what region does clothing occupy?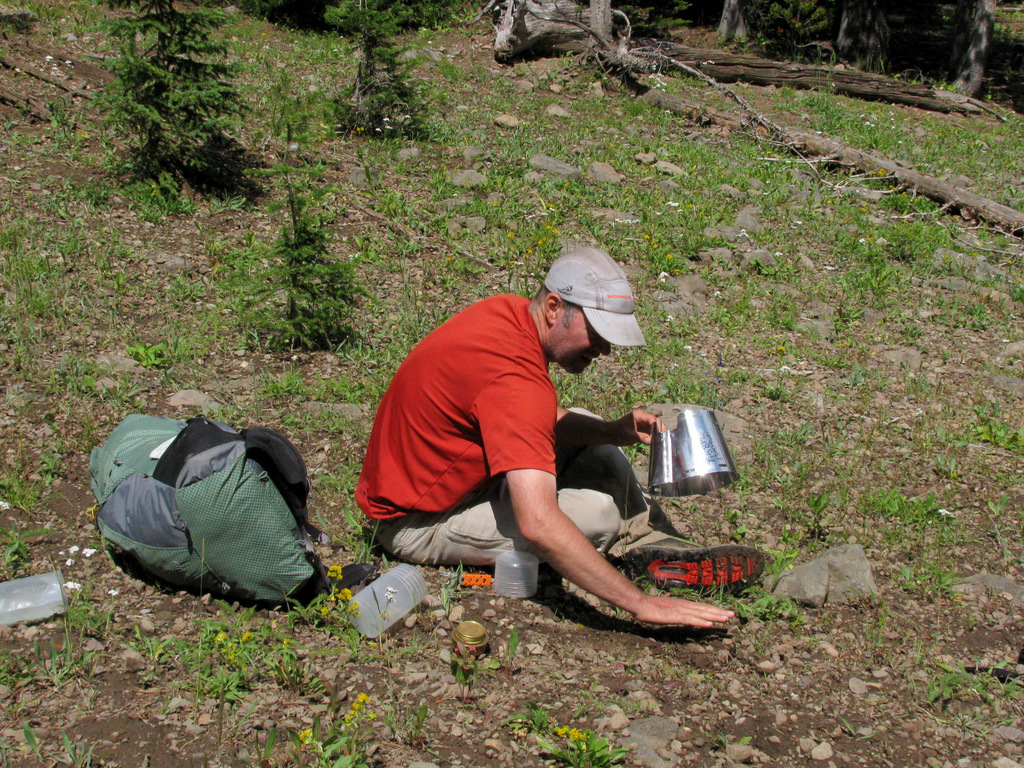
x1=367 y1=296 x2=656 y2=572.
